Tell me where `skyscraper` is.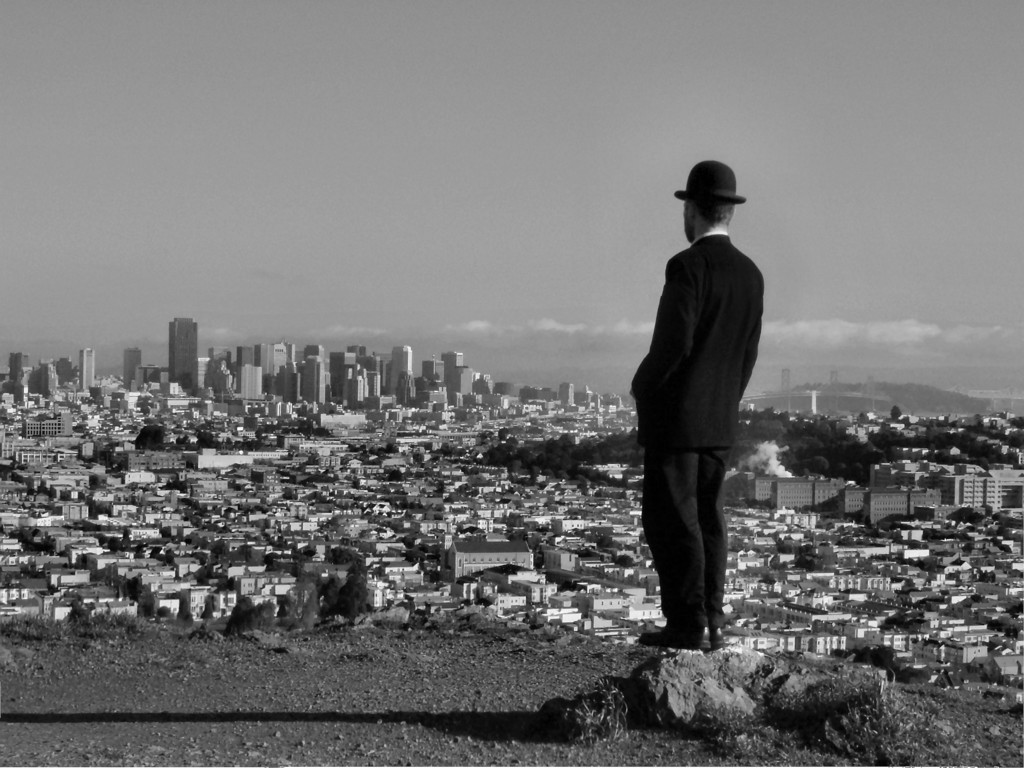
`skyscraper` is at BBox(536, 381, 552, 403).
